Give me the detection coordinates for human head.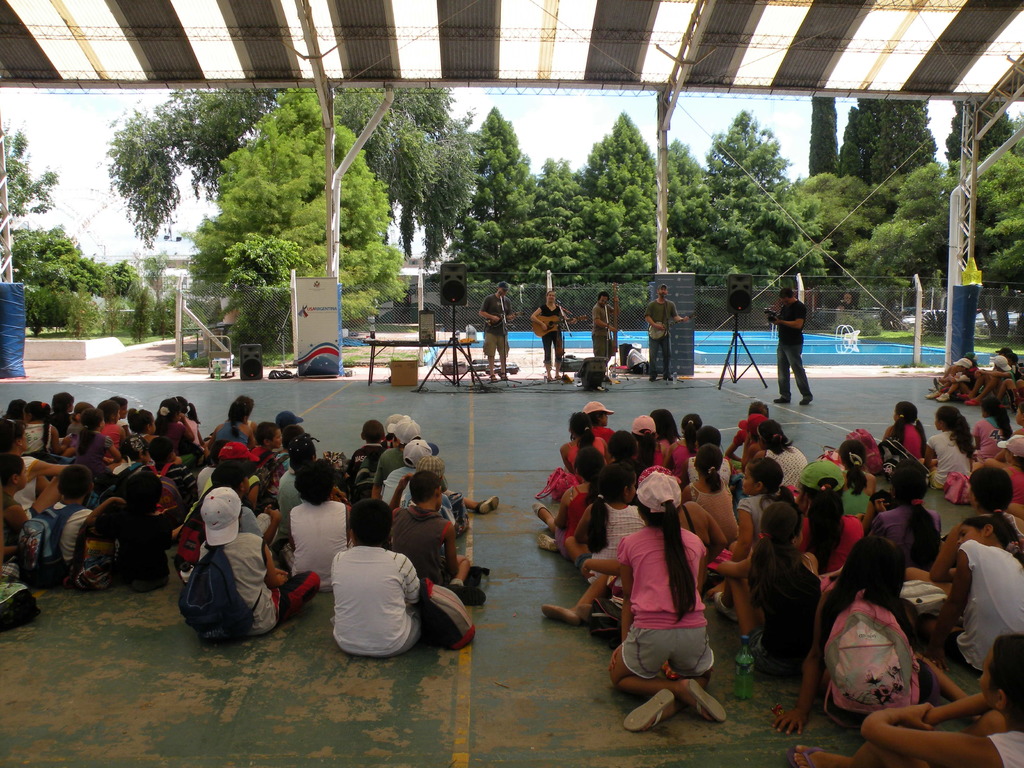
detection(607, 431, 639, 458).
